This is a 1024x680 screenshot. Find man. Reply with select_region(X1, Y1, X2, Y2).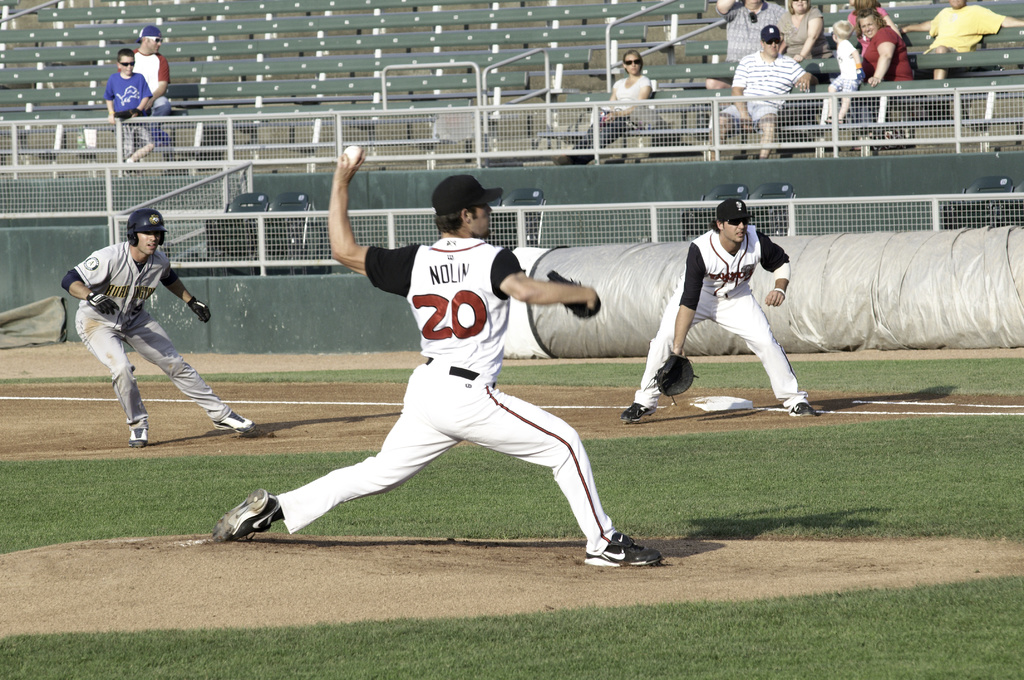
select_region(620, 200, 818, 425).
